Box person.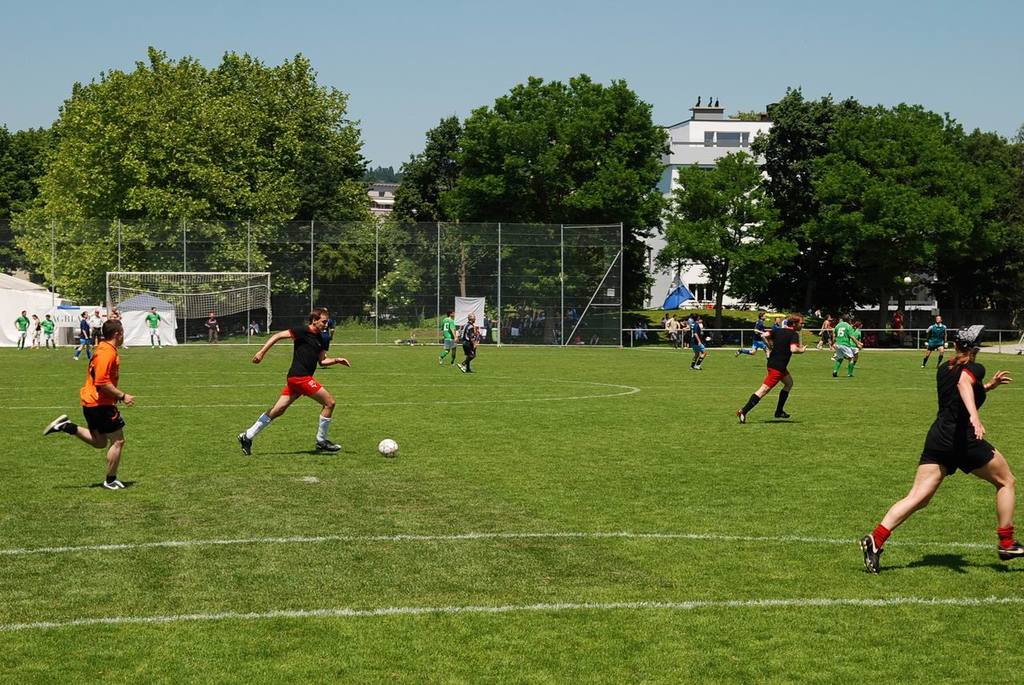
<box>461,314,486,377</box>.
